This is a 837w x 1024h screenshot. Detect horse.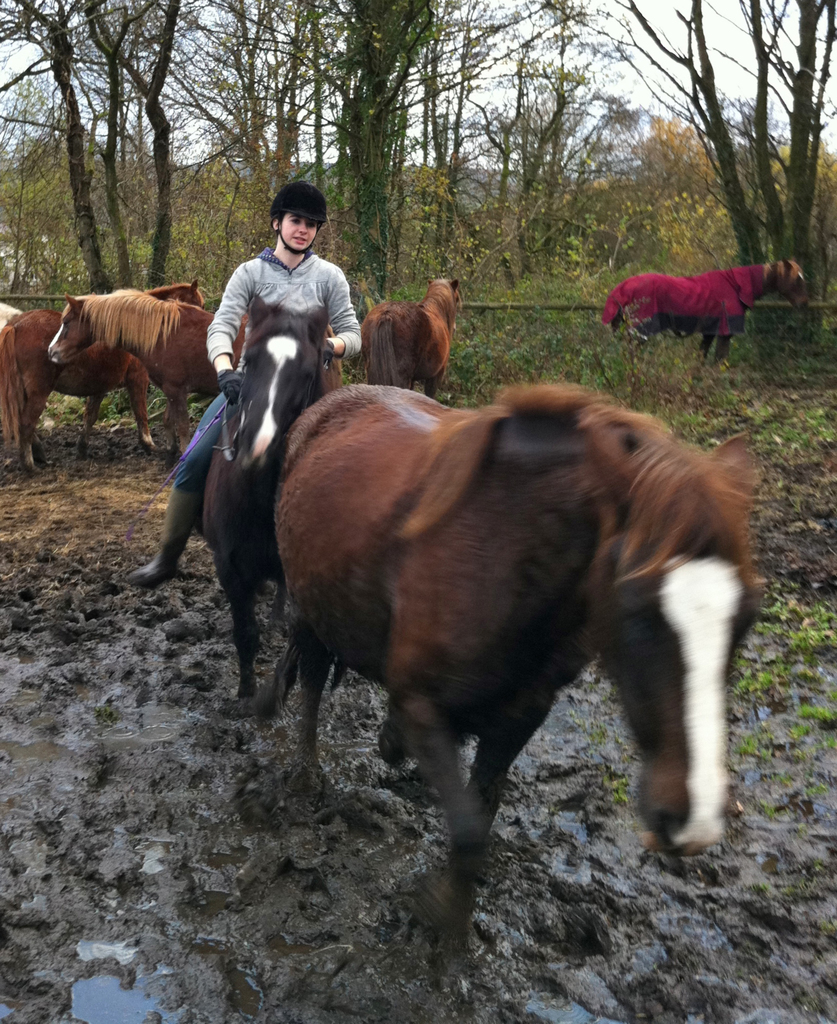
358,275,463,399.
